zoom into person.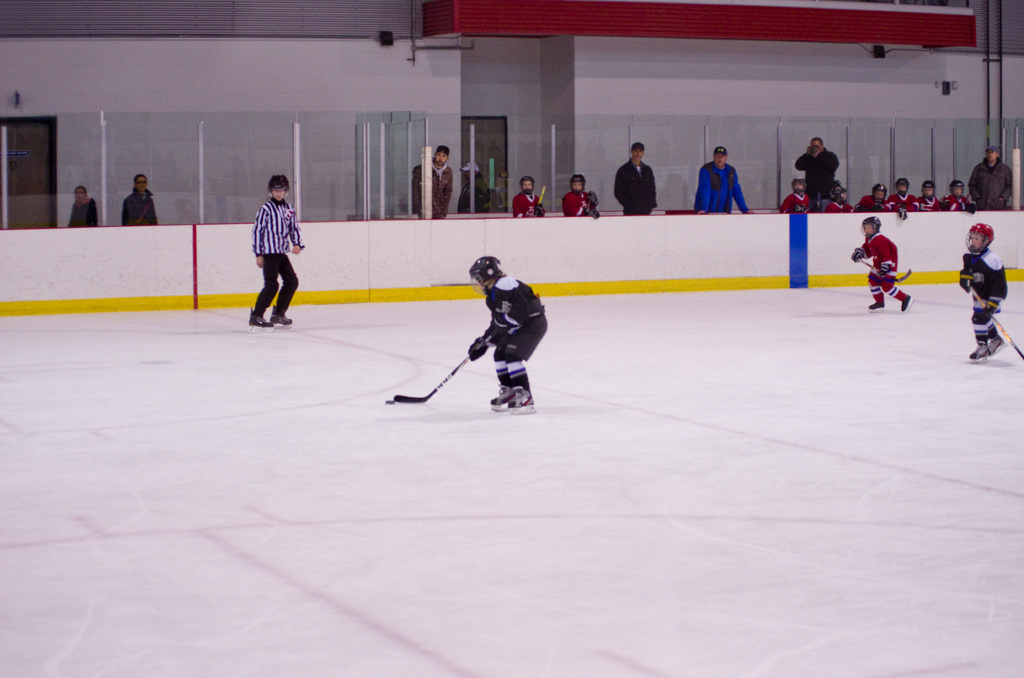
Zoom target: region(965, 216, 1007, 365).
